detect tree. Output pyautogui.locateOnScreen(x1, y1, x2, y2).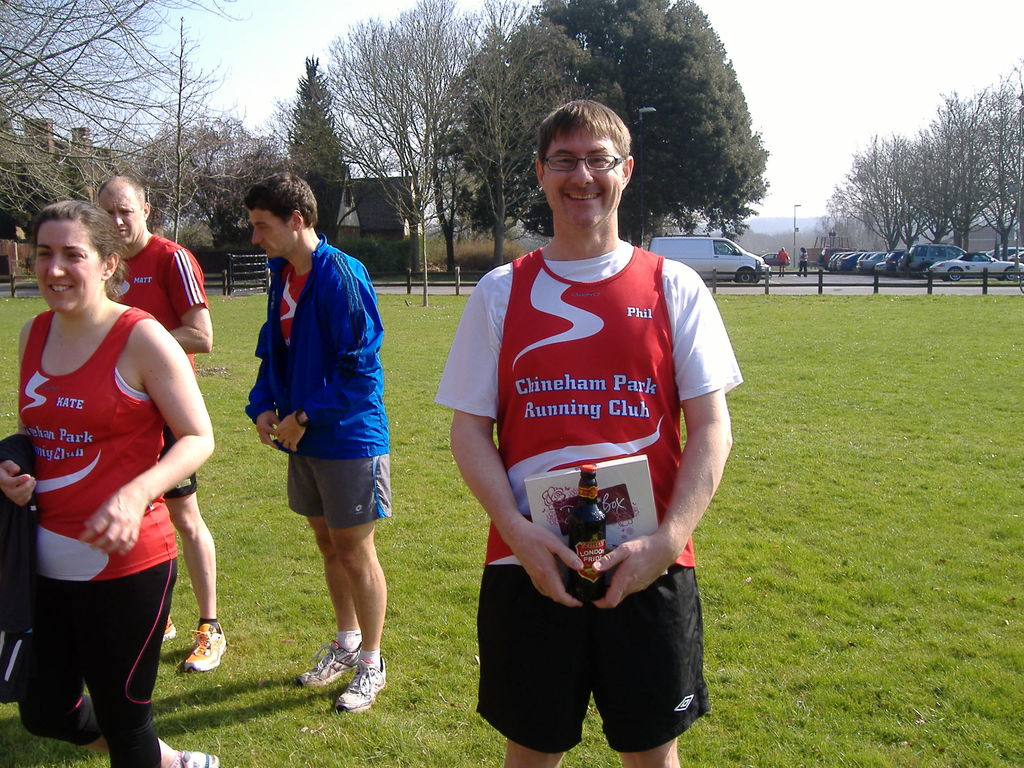
pyautogui.locateOnScreen(0, 1, 236, 289).
